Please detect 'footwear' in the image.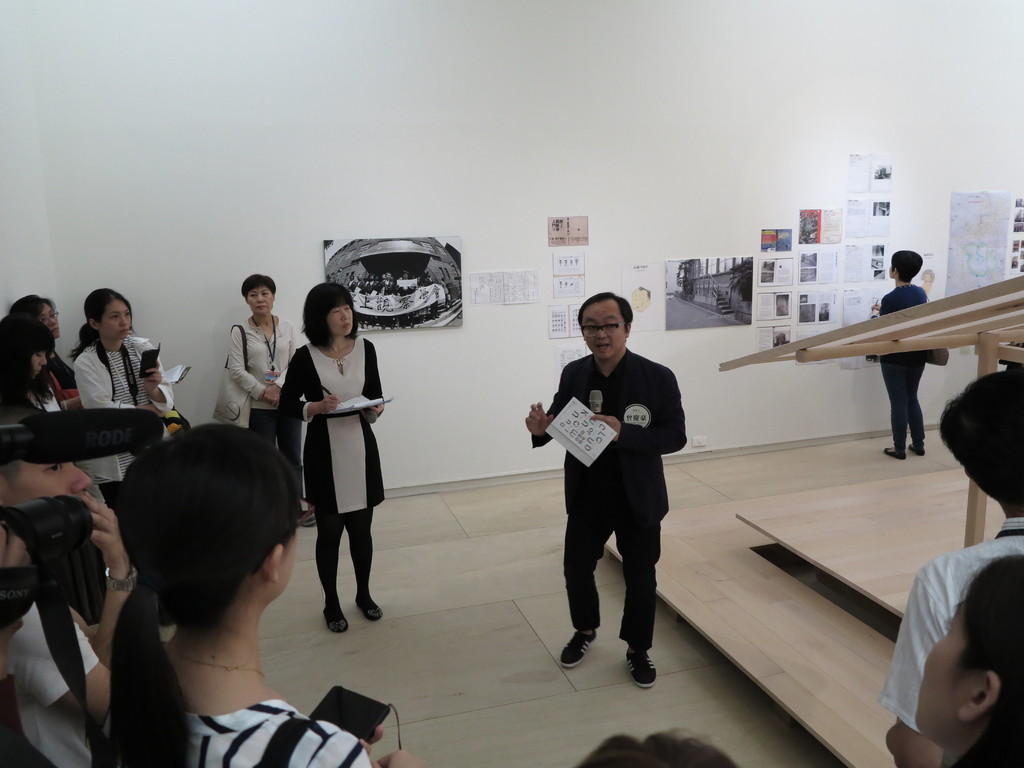
bbox=(303, 515, 319, 525).
